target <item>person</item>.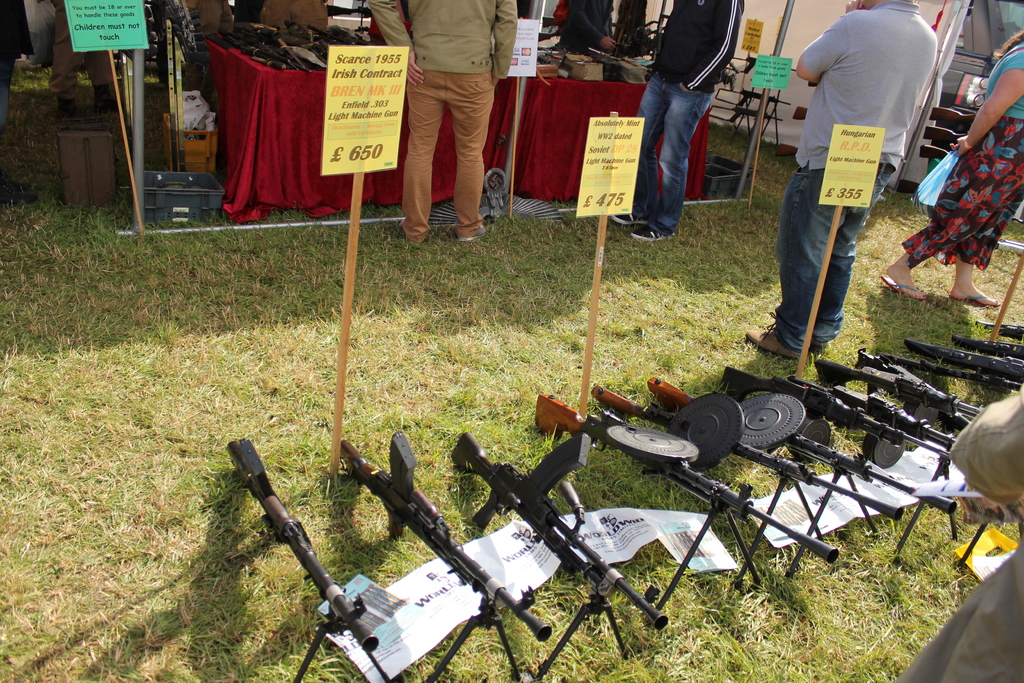
Target region: <region>39, 0, 116, 120</region>.
